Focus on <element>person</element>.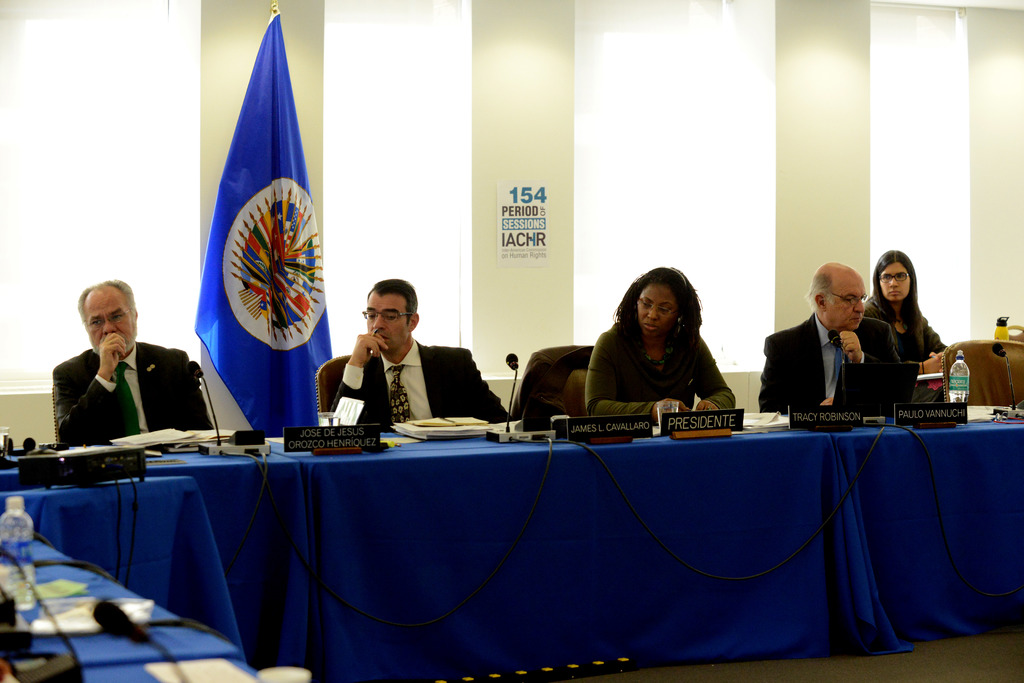
Focused at bbox(863, 248, 948, 377).
